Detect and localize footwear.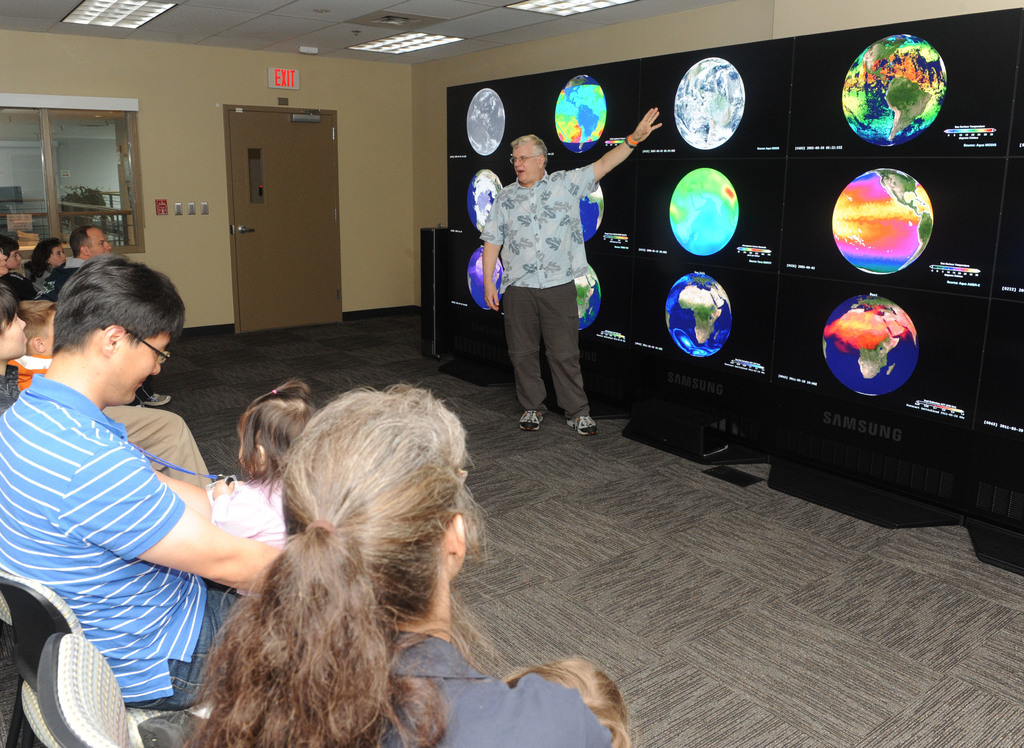
Localized at crop(141, 387, 173, 410).
